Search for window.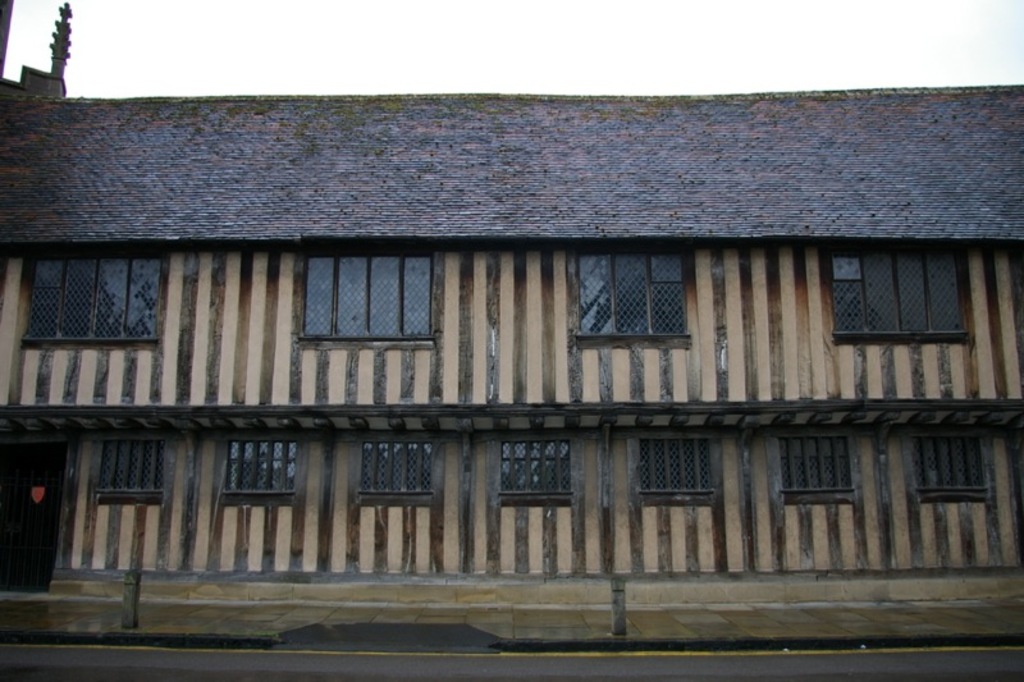
Found at <bbox>820, 238, 974, 347</bbox>.
